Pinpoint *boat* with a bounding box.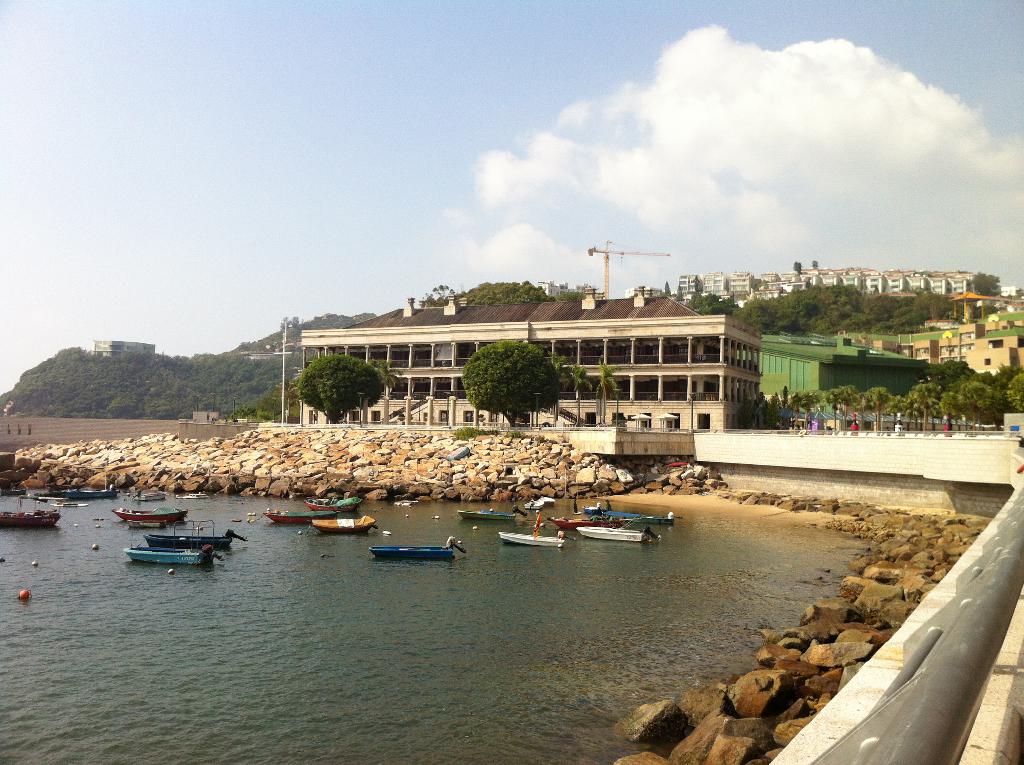
rect(122, 542, 211, 568).
